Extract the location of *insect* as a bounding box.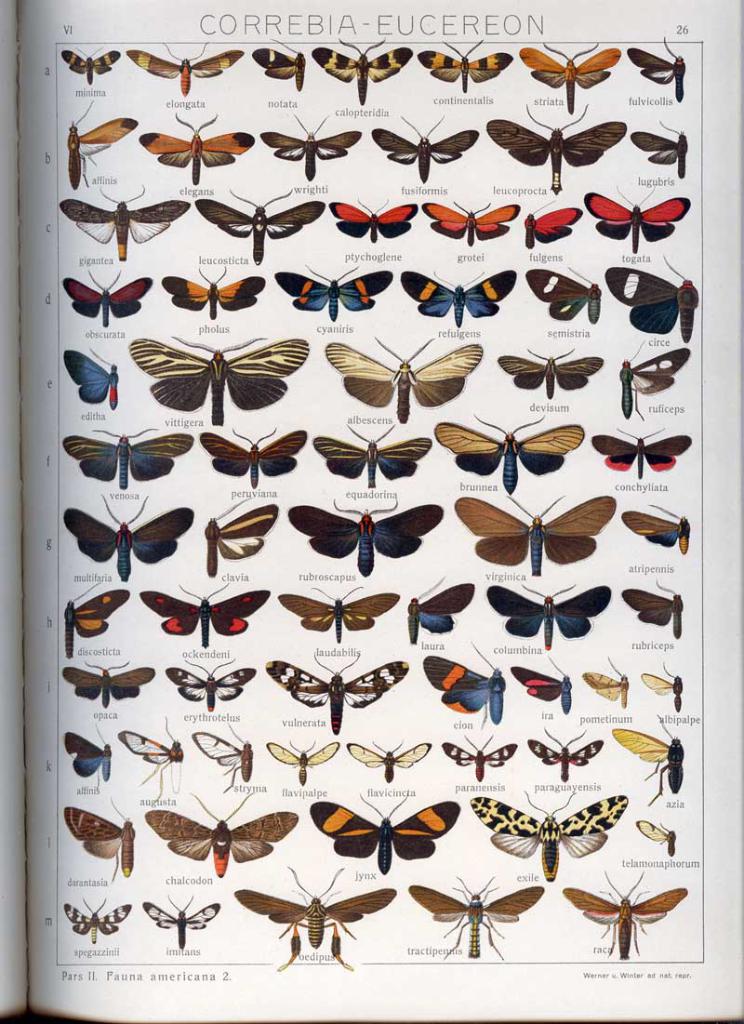
118, 716, 180, 805.
